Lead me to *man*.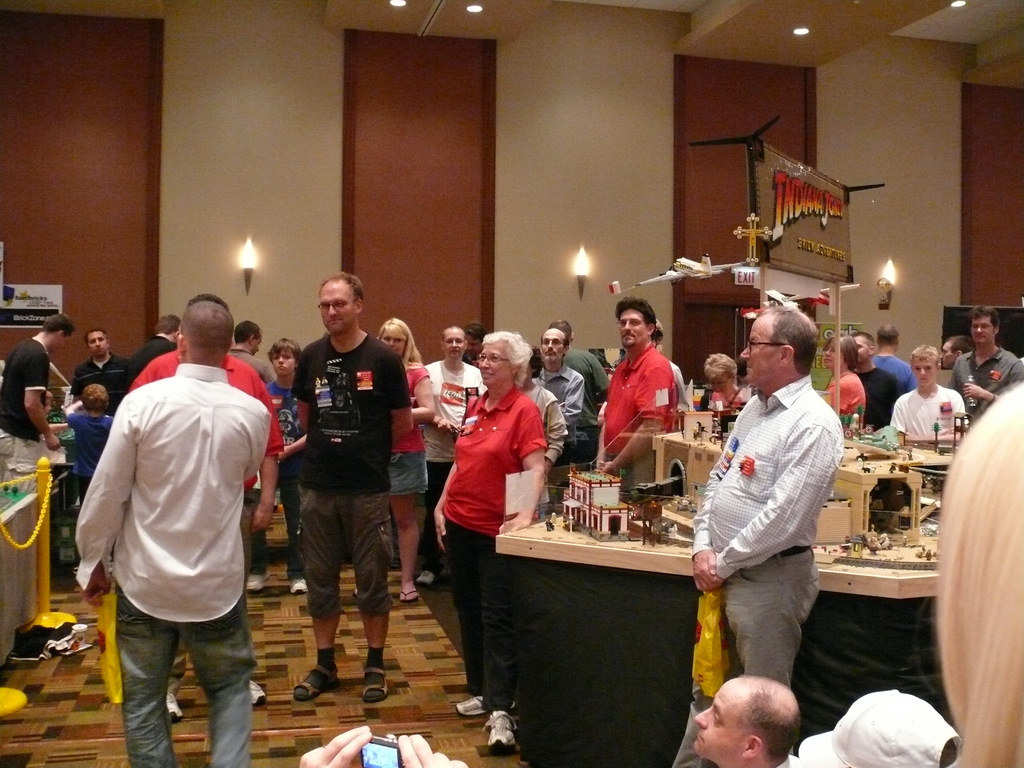
Lead to 532/316/610/462.
